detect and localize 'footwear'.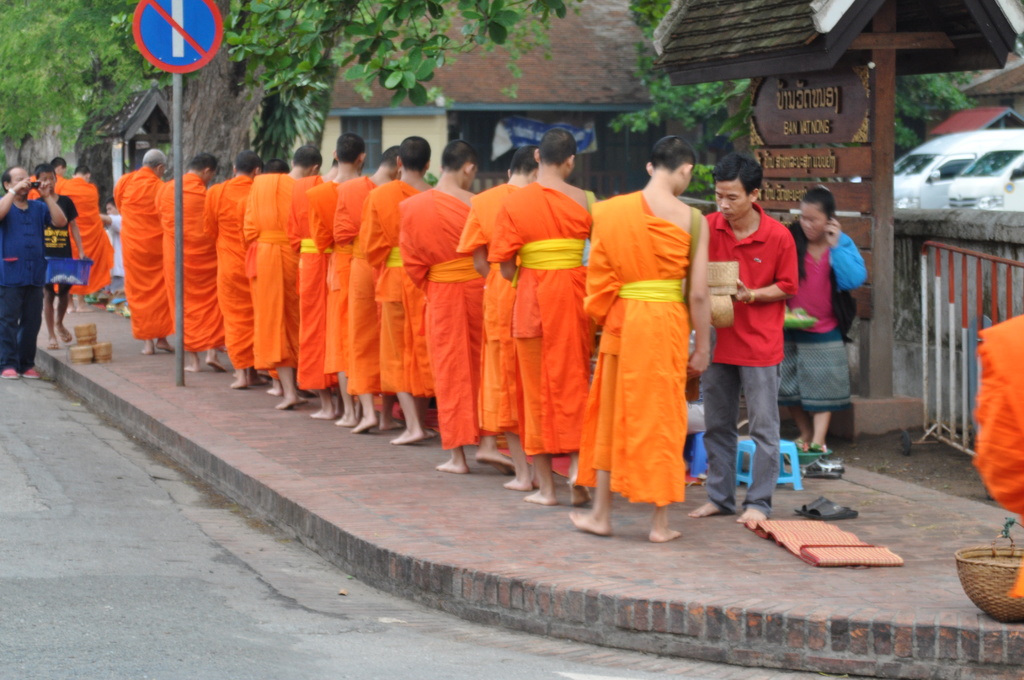
Localized at [22,366,42,380].
